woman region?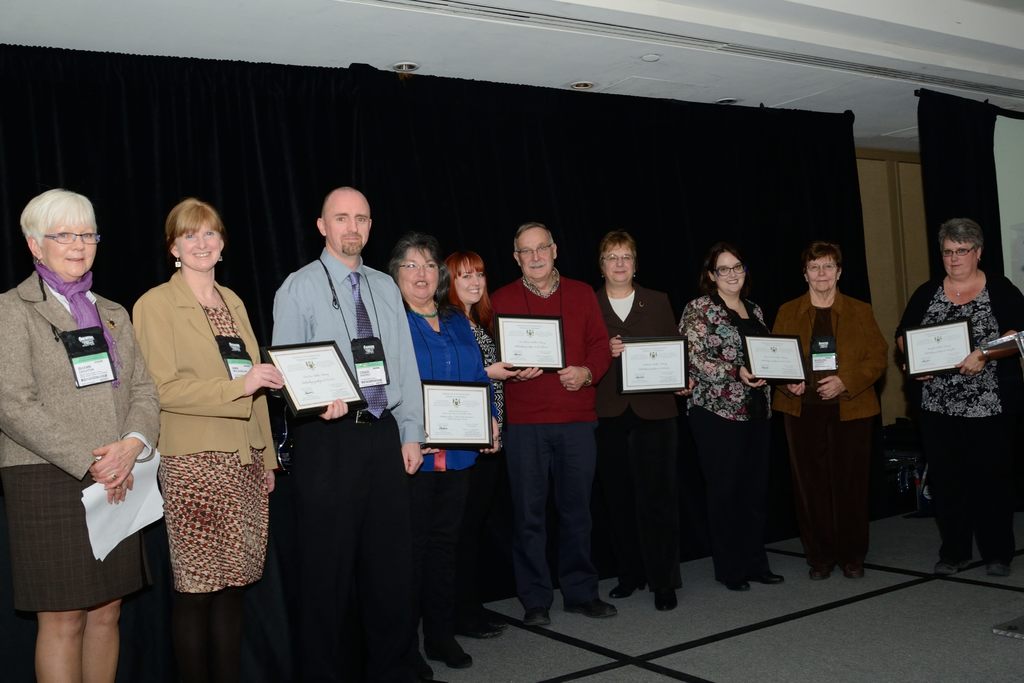
box=[672, 238, 786, 591]
